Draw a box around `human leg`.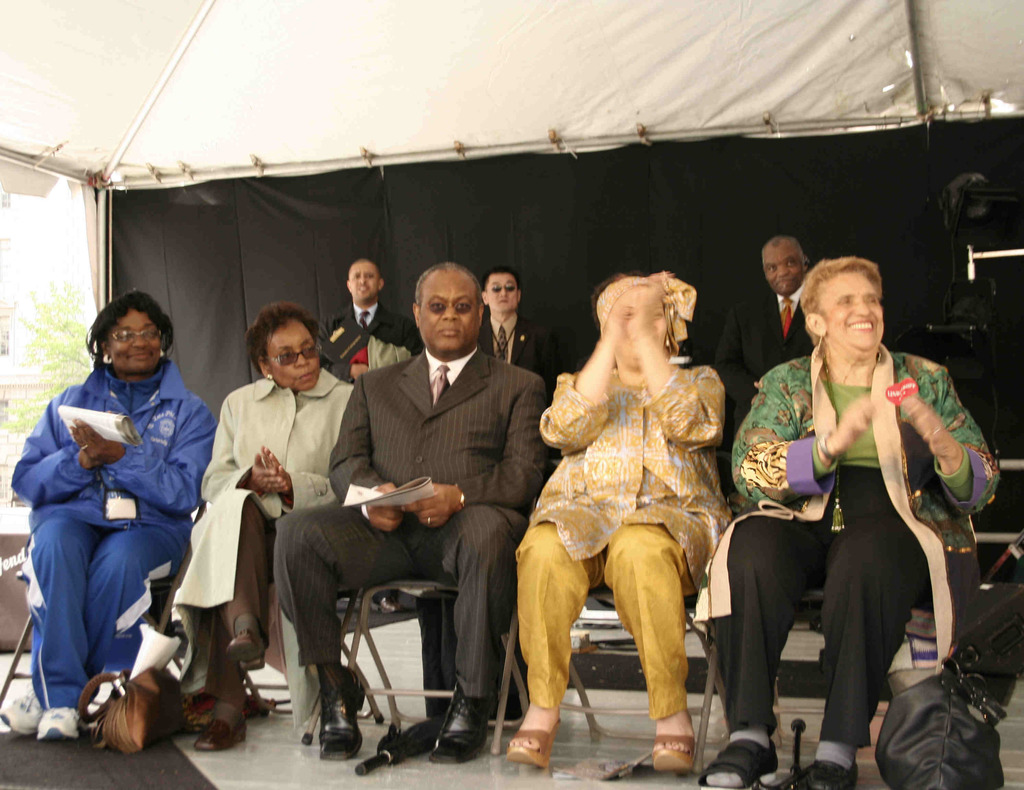
{"left": 24, "top": 511, "right": 95, "bottom": 745}.
